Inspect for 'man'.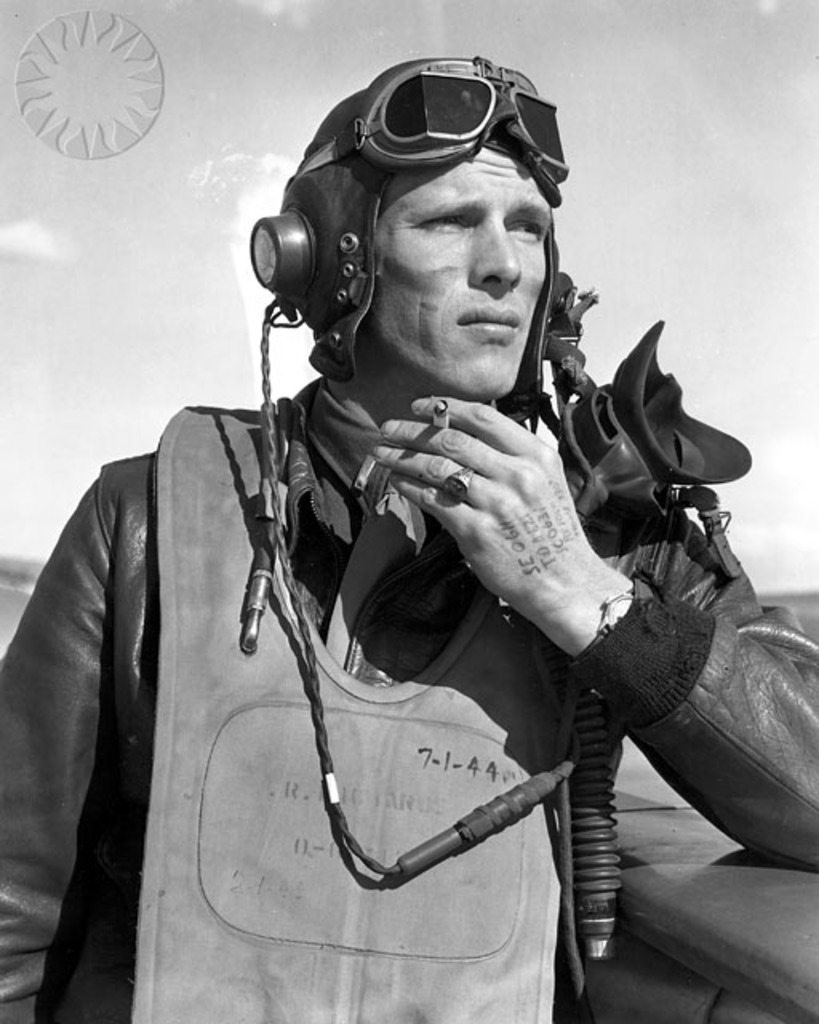
Inspection: crop(106, 8, 765, 1016).
